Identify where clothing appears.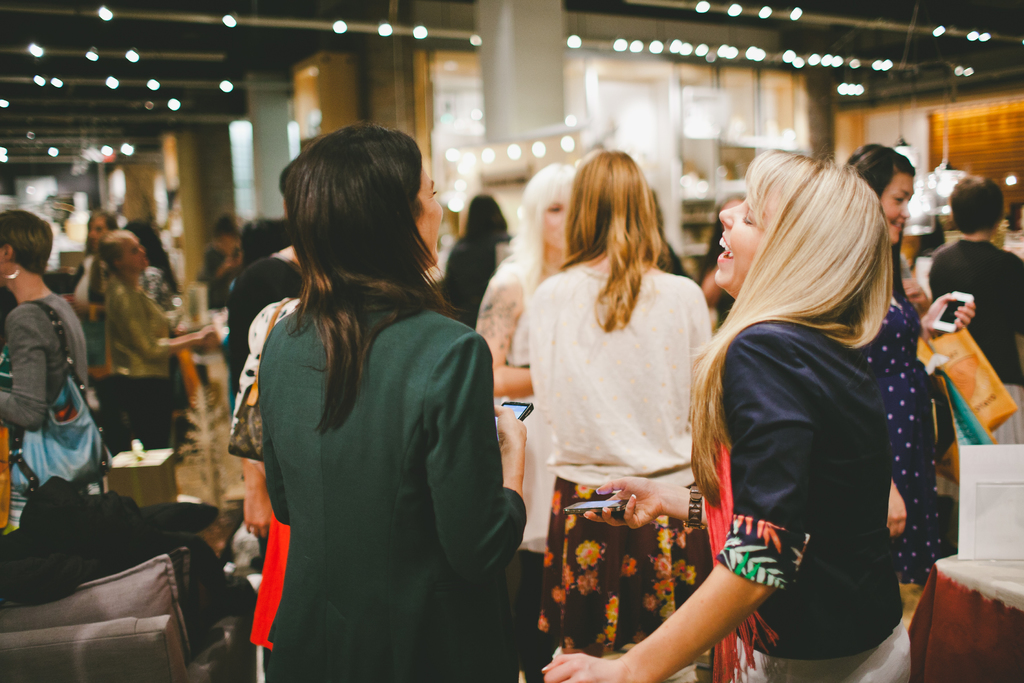
Appears at x1=707, y1=320, x2=905, y2=682.
